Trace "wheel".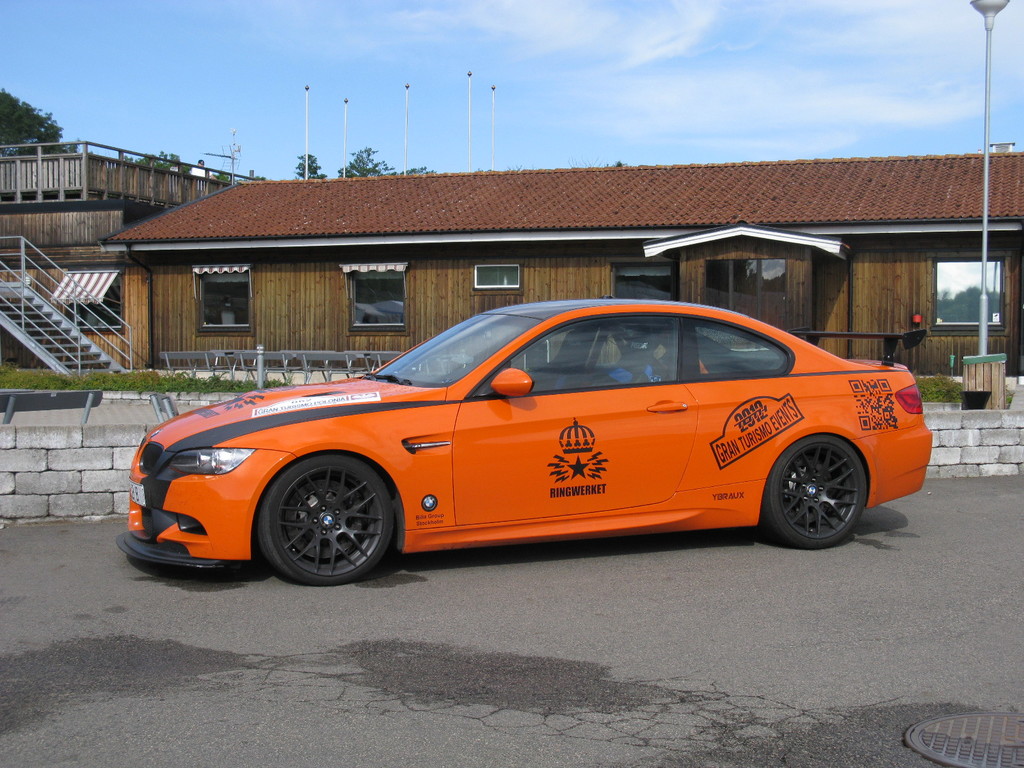
Traced to select_region(763, 435, 868, 559).
